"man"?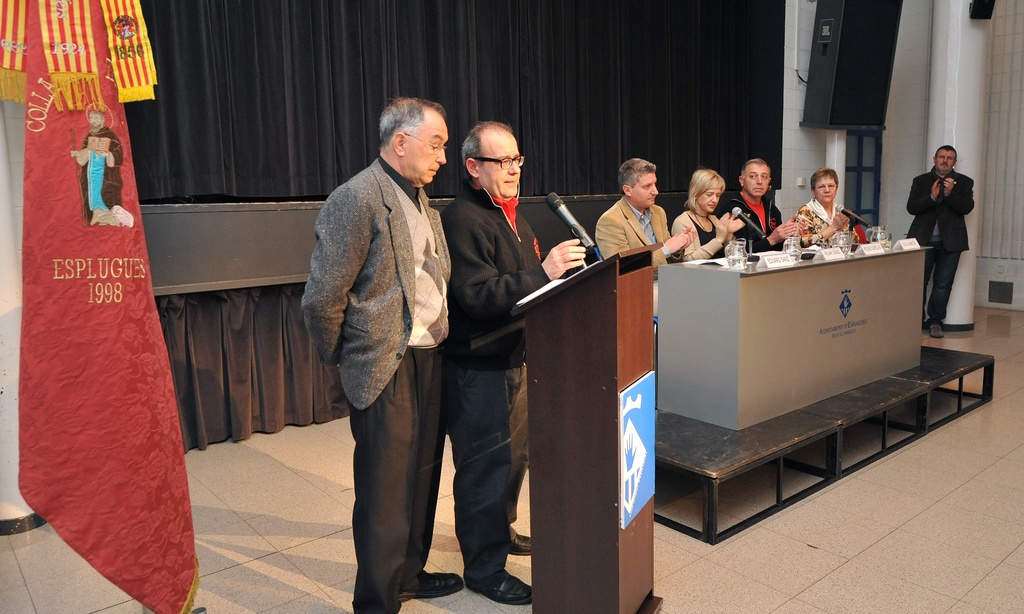
select_region(436, 120, 589, 606)
